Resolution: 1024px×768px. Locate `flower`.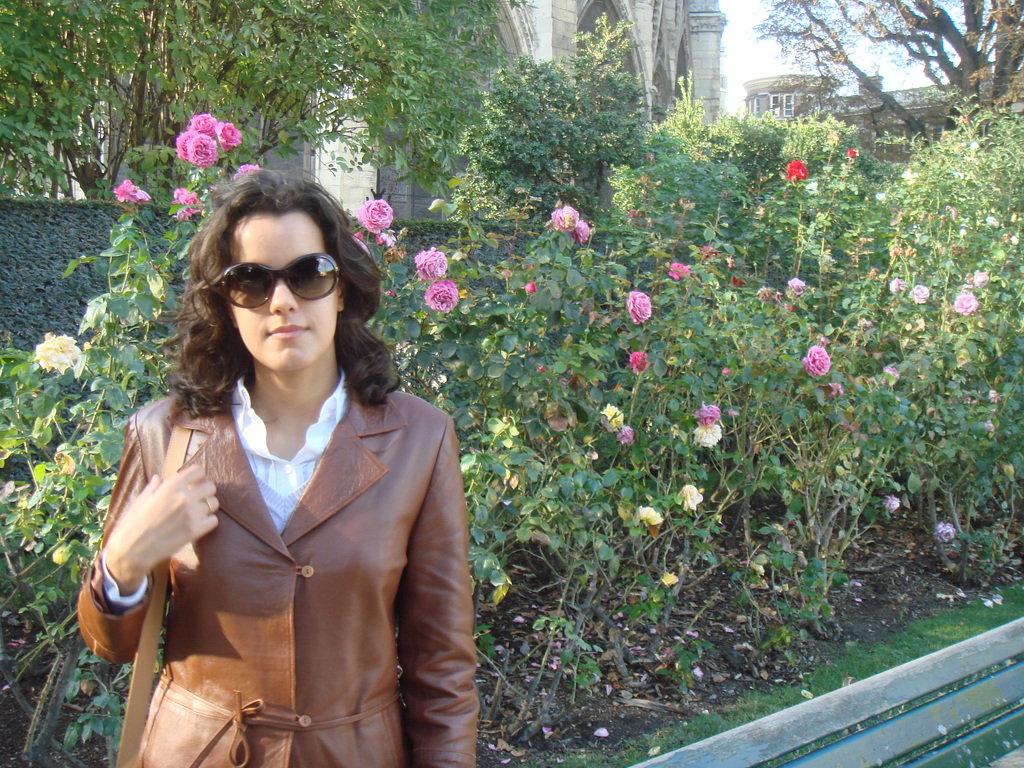
(628, 348, 651, 379).
